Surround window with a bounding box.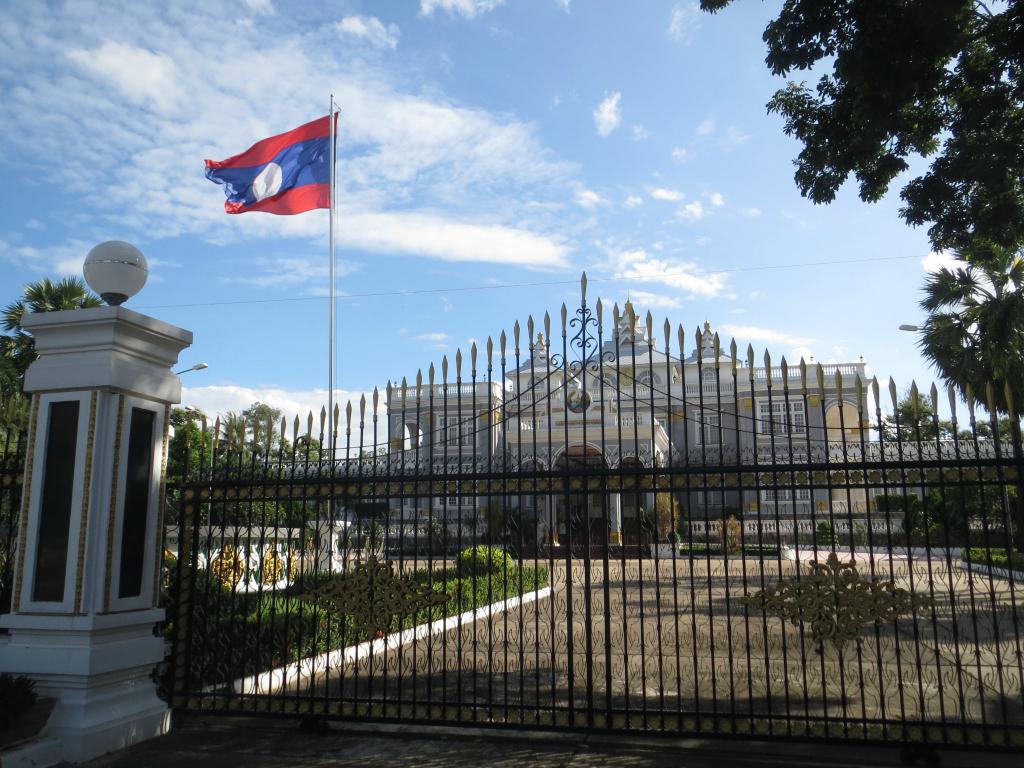
(x1=762, y1=471, x2=813, y2=503).
